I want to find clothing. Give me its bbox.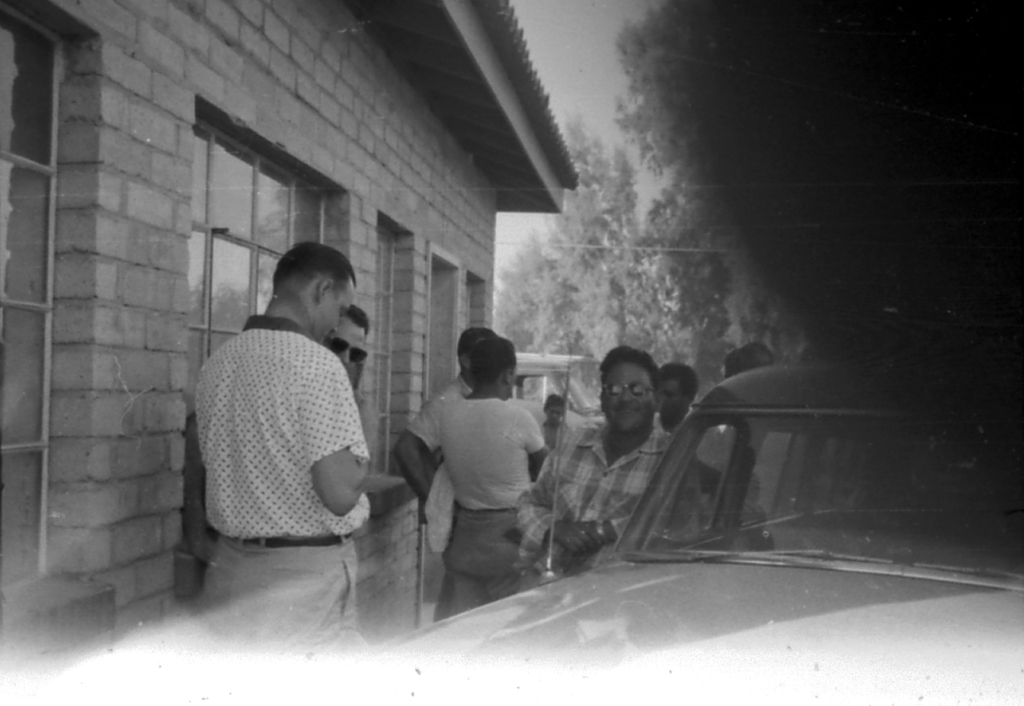
bbox=(166, 403, 216, 602).
